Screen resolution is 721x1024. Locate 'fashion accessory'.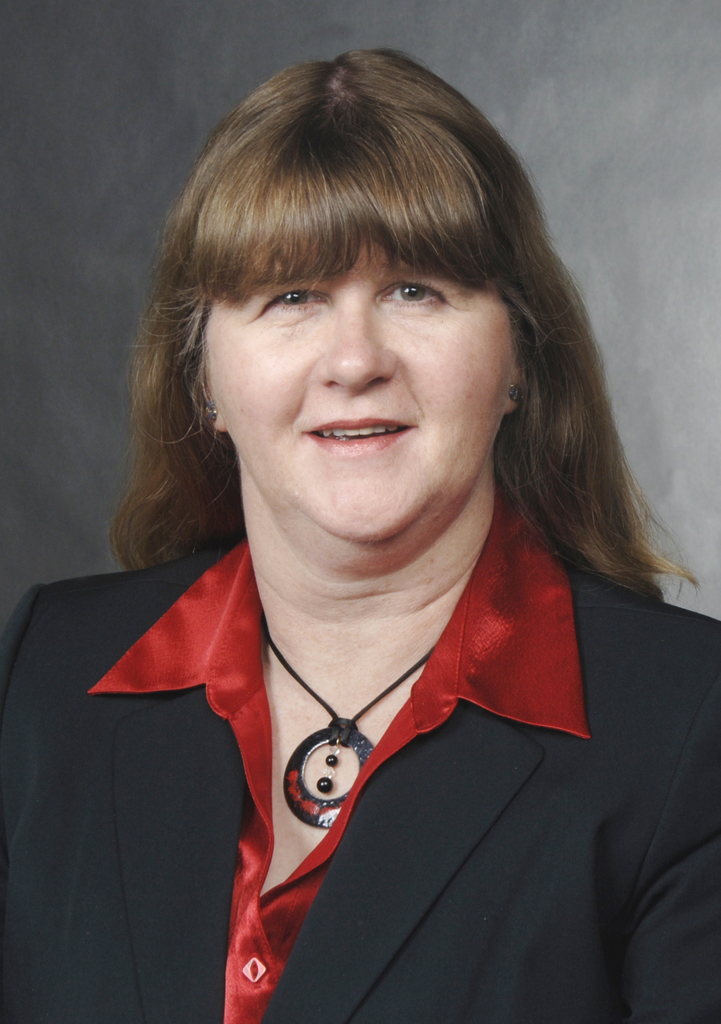
(508, 379, 525, 409).
